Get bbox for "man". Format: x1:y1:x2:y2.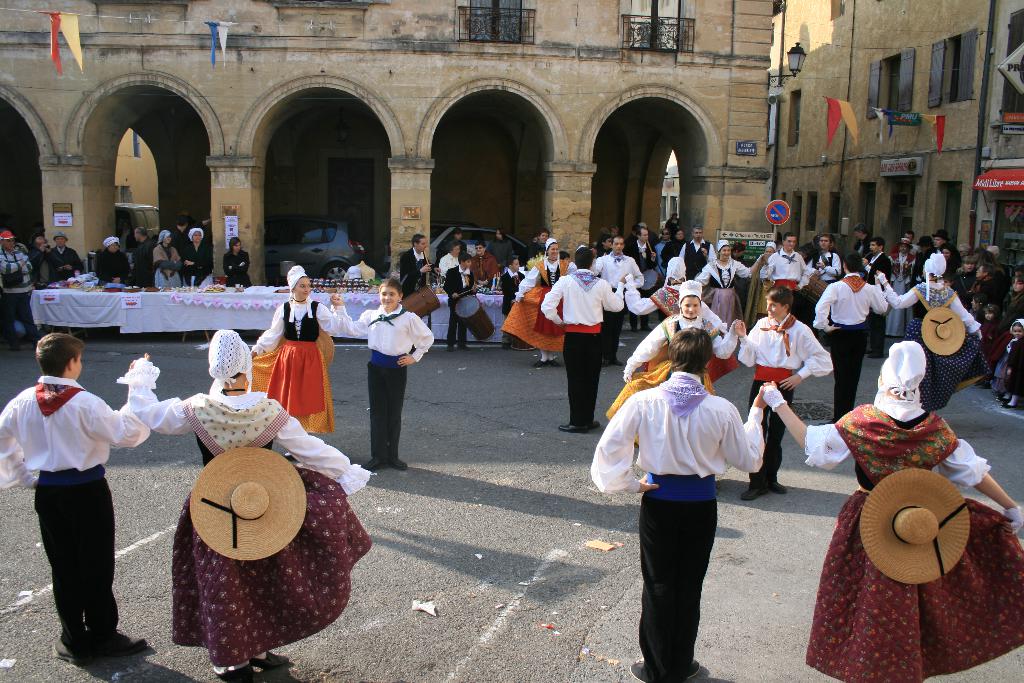
438:239:459:278.
